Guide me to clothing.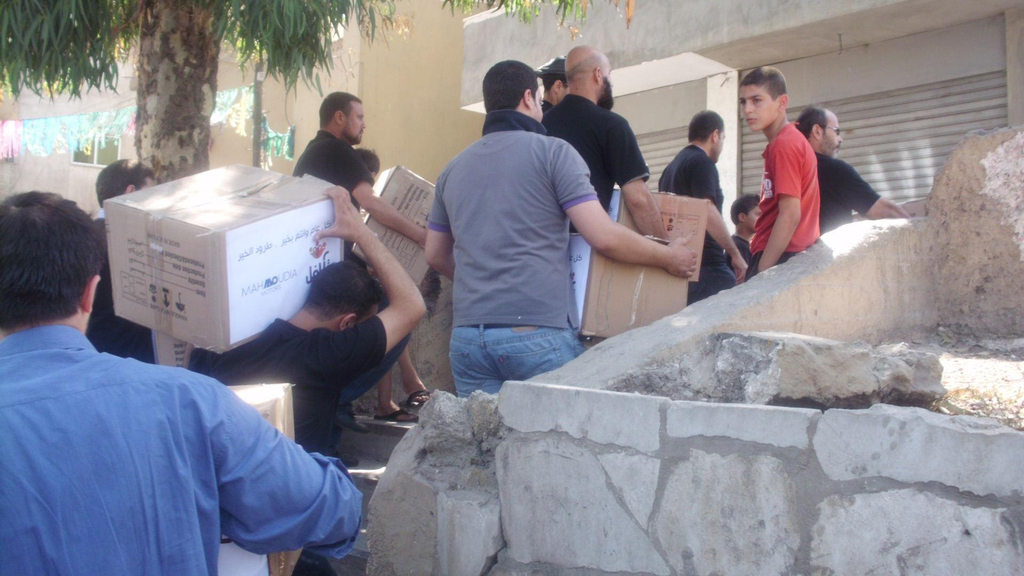
Guidance: 181/321/386/457.
